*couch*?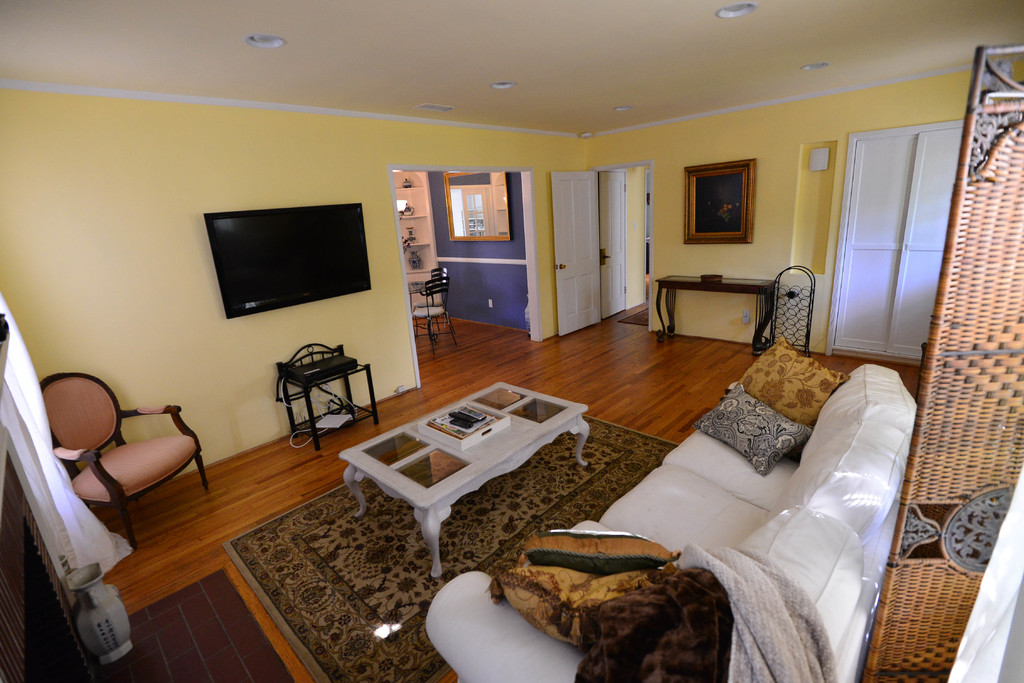
{"x1": 536, "y1": 315, "x2": 956, "y2": 677}
